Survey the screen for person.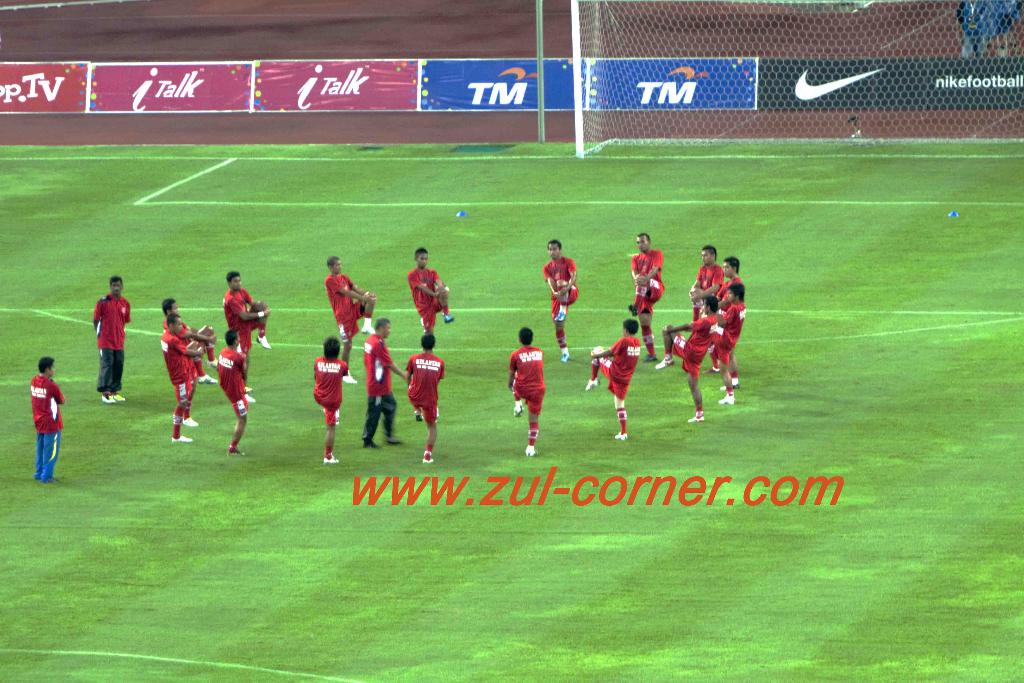
Survey found: l=218, t=329, r=251, b=460.
